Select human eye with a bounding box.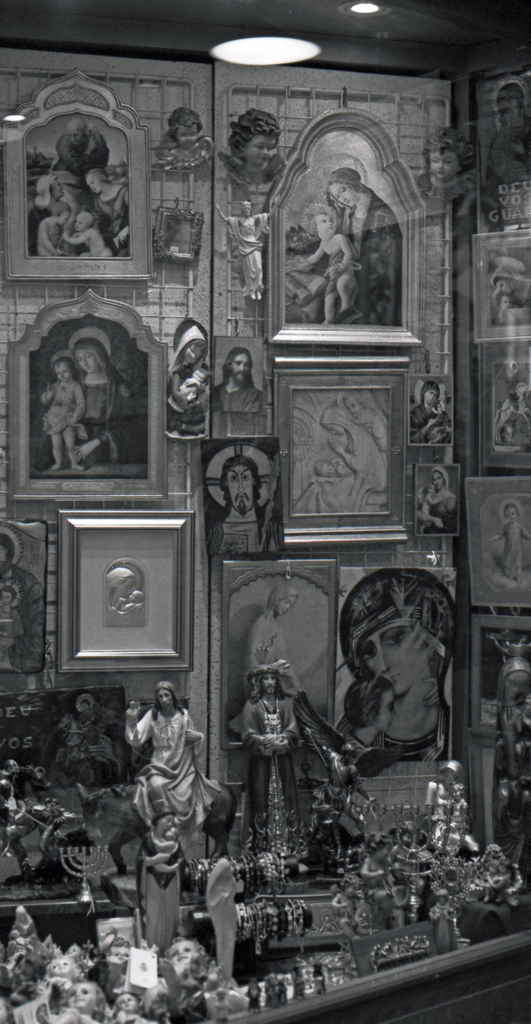
region(239, 474, 249, 483).
